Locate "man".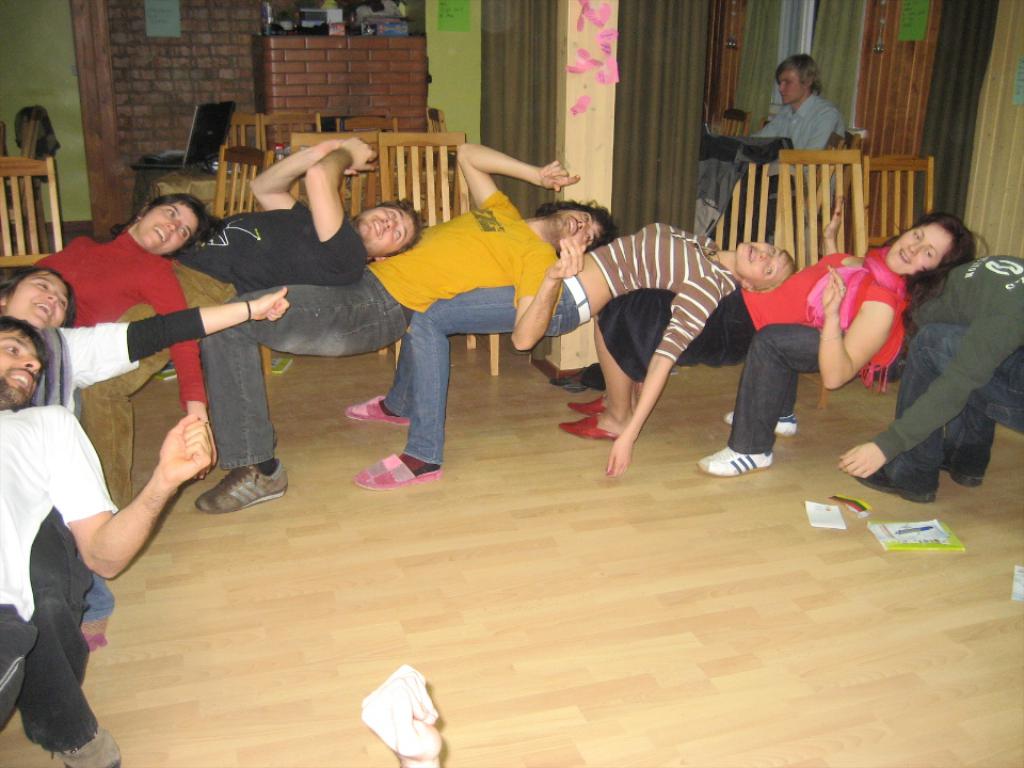
Bounding box: <bbox>707, 51, 844, 247</bbox>.
